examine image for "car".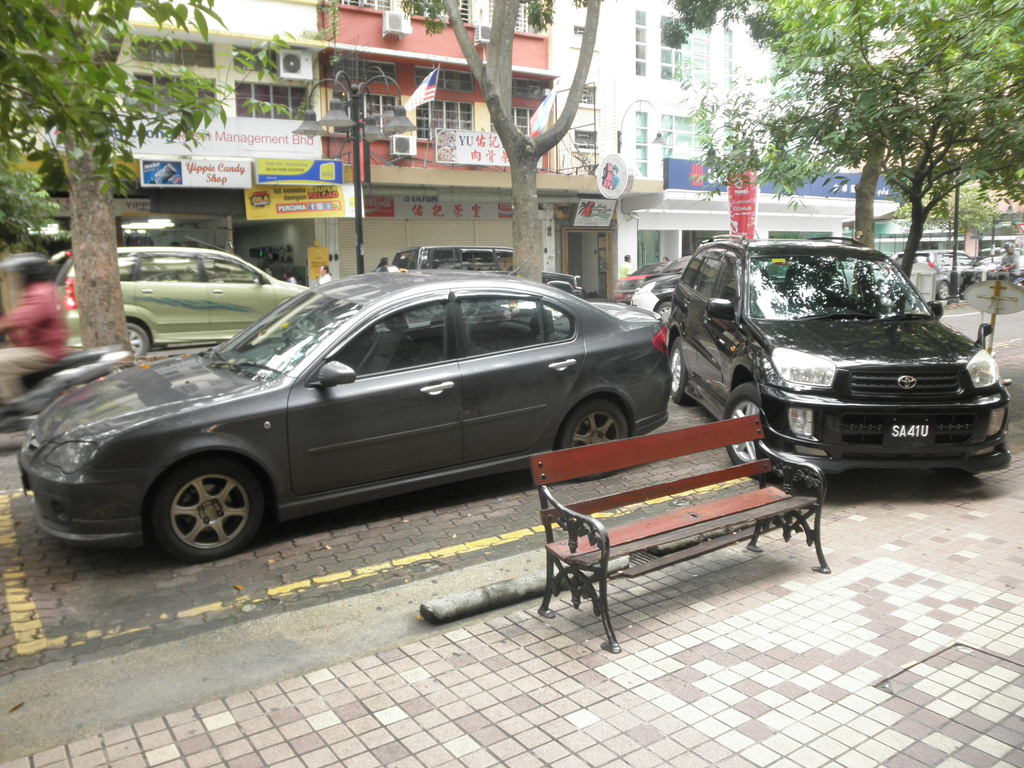
Examination result: bbox=(56, 253, 329, 353).
